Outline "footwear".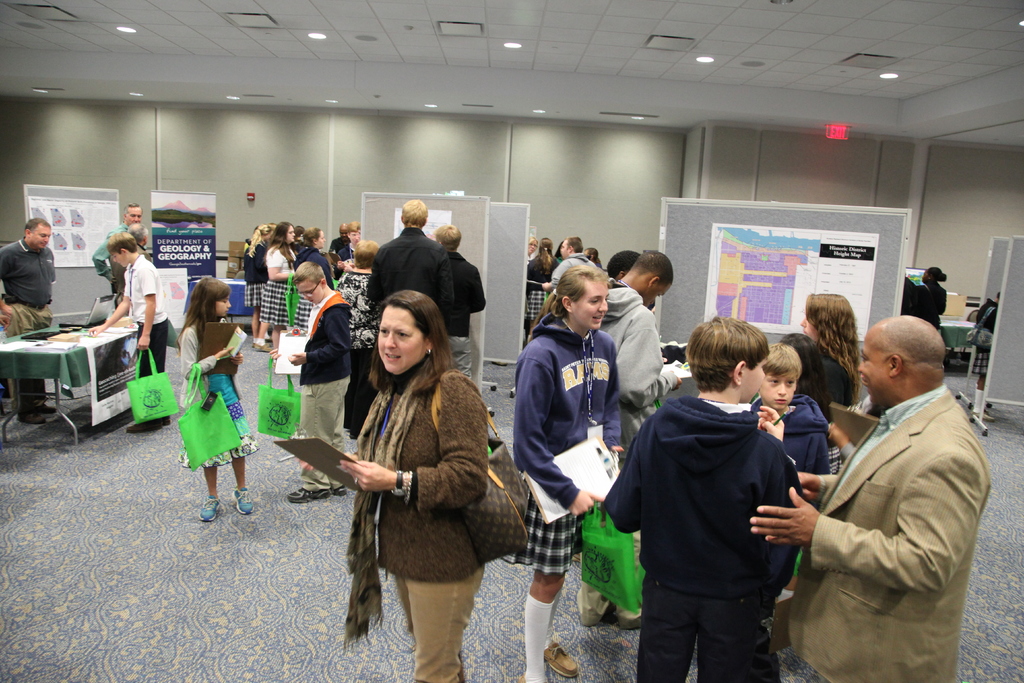
Outline: (18,407,43,425).
